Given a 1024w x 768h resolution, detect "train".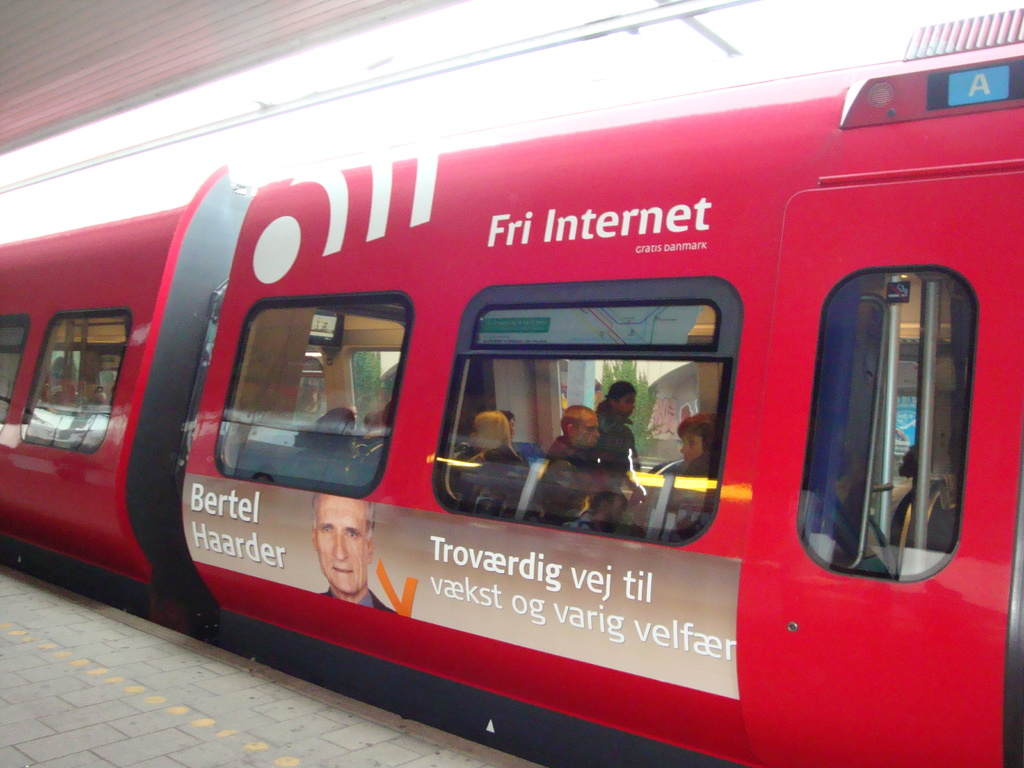
crop(0, 15, 1023, 767).
